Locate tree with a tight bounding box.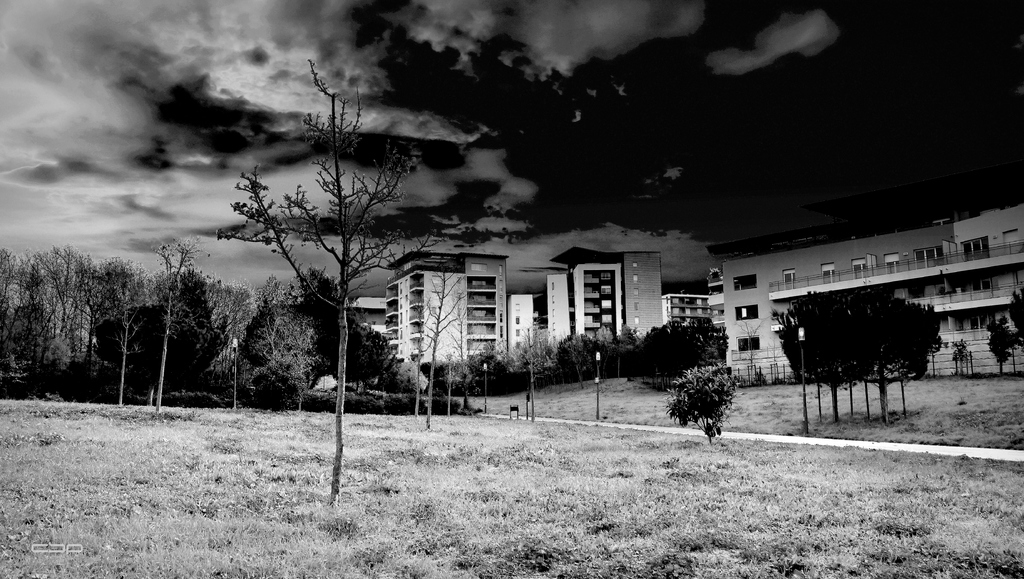
982/312/1018/374.
